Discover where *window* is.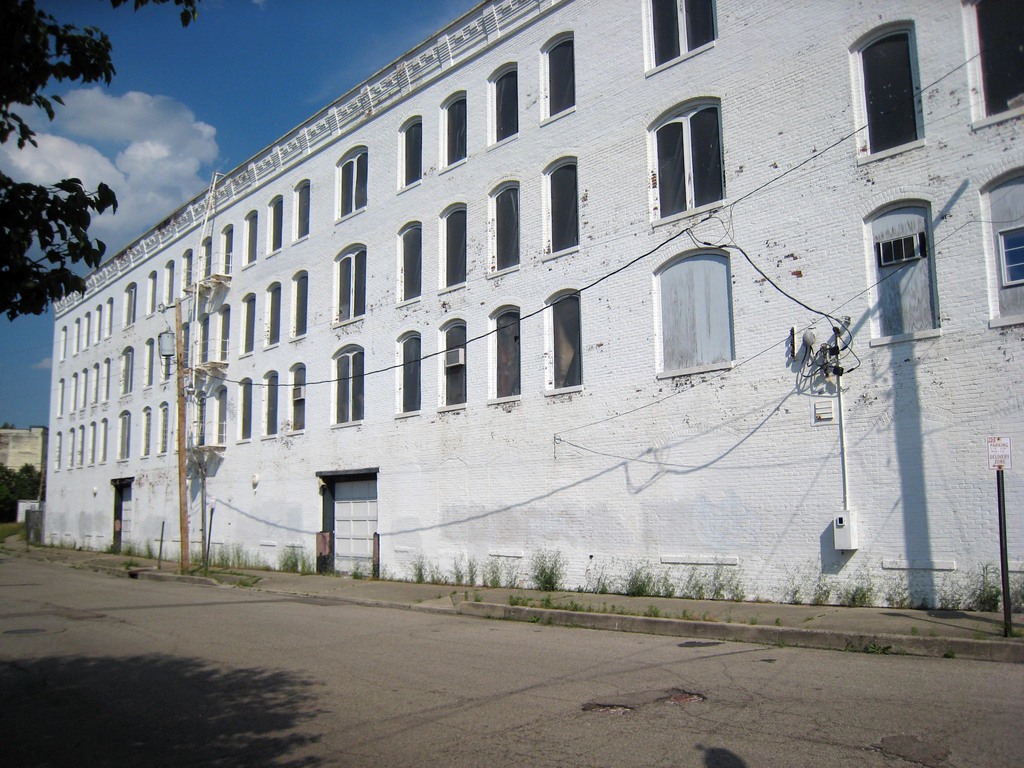
Discovered at (x1=146, y1=273, x2=156, y2=314).
